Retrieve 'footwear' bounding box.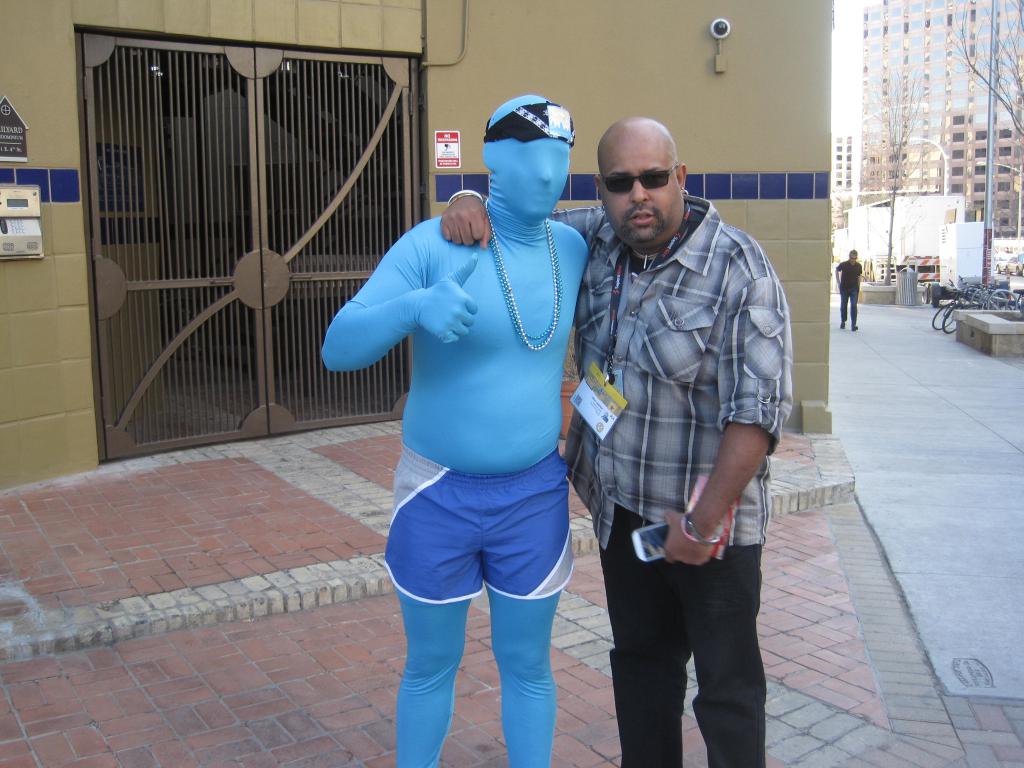
Bounding box: (851, 324, 857, 332).
